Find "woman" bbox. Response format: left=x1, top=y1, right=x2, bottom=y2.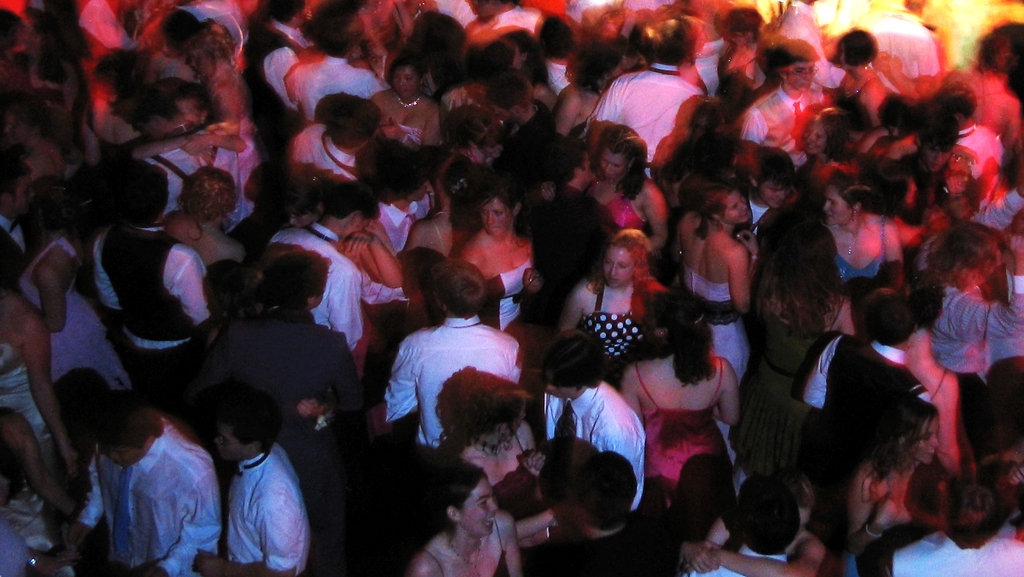
left=548, top=35, right=639, bottom=136.
